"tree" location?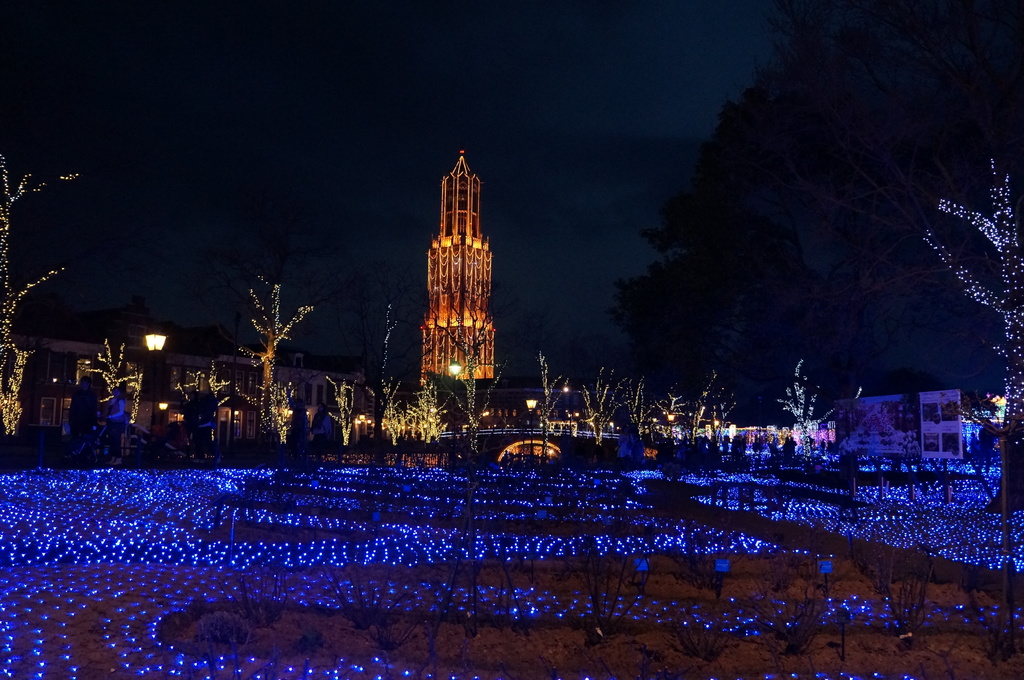
<box>572,365,623,444</box>
